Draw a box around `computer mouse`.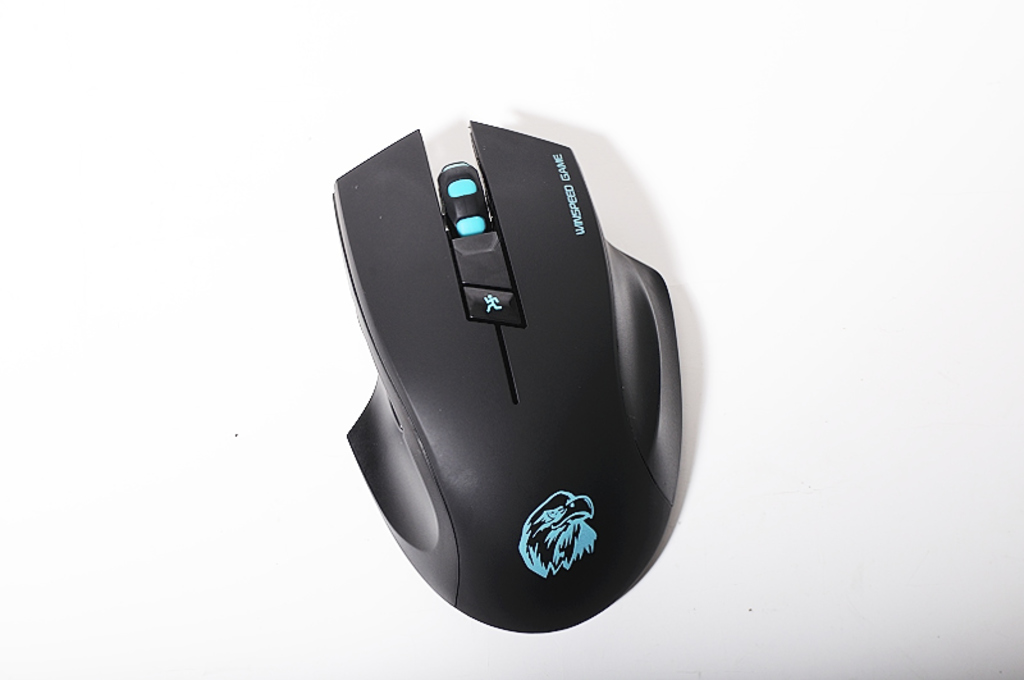
region(332, 123, 682, 631).
